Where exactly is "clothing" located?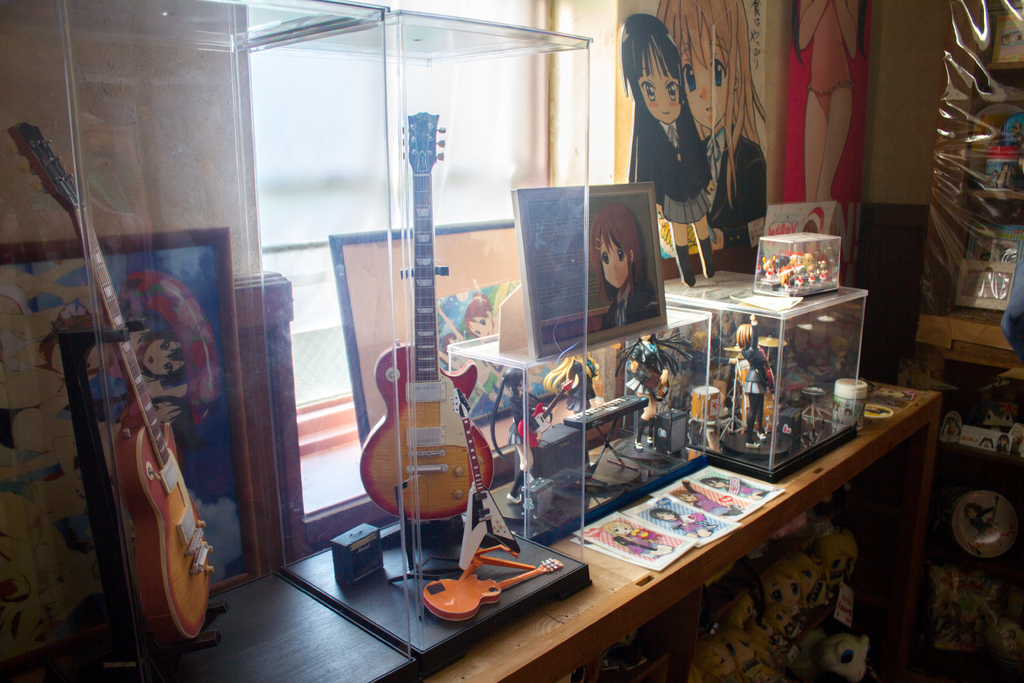
Its bounding box is locate(637, 69, 723, 213).
